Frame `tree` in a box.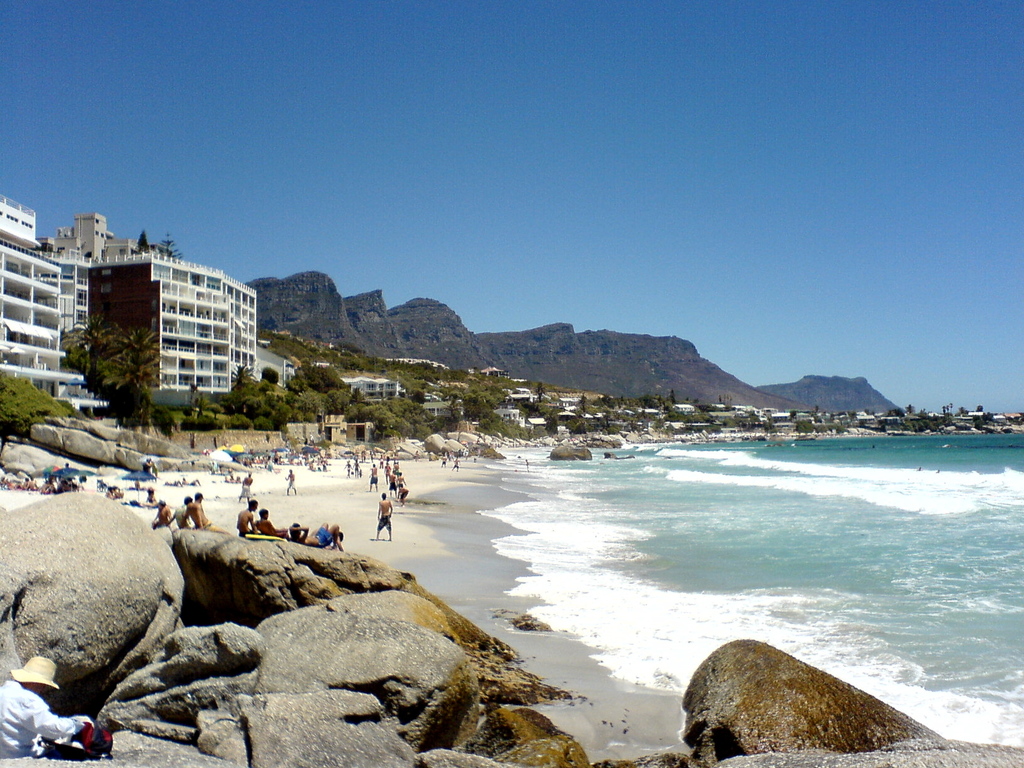
pyautogui.locateOnScreen(977, 404, 985, 412).
